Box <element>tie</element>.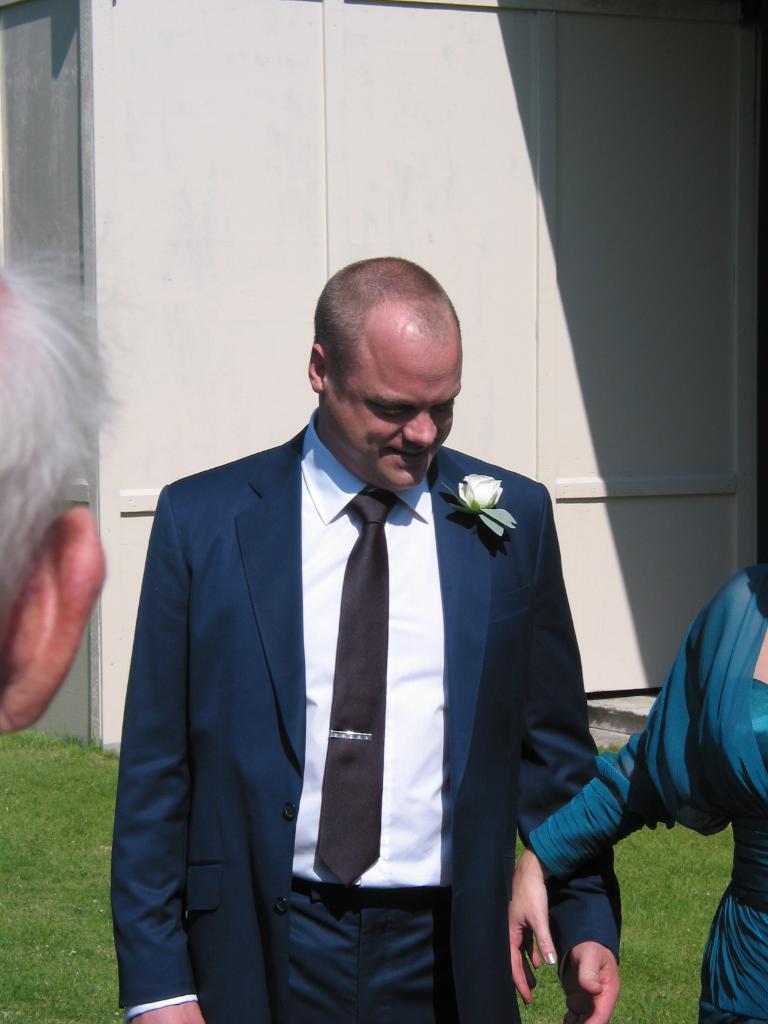
<box>316,490,394,890</box>.
